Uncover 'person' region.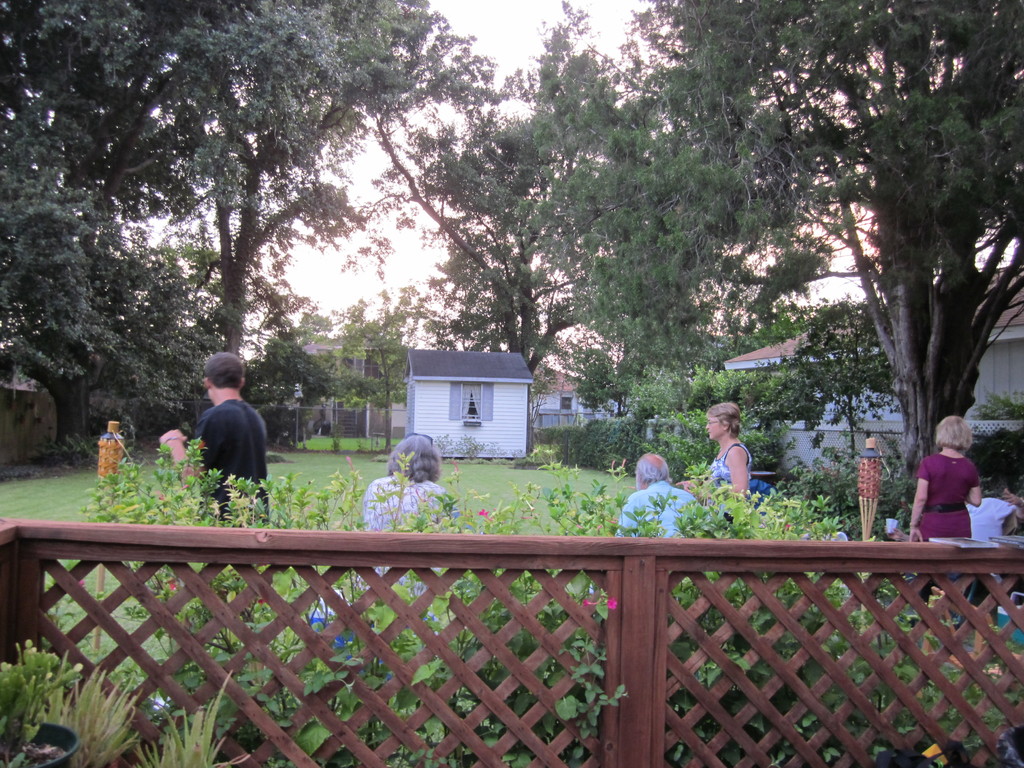
Uncovered: [676, 400, 751, 519].
